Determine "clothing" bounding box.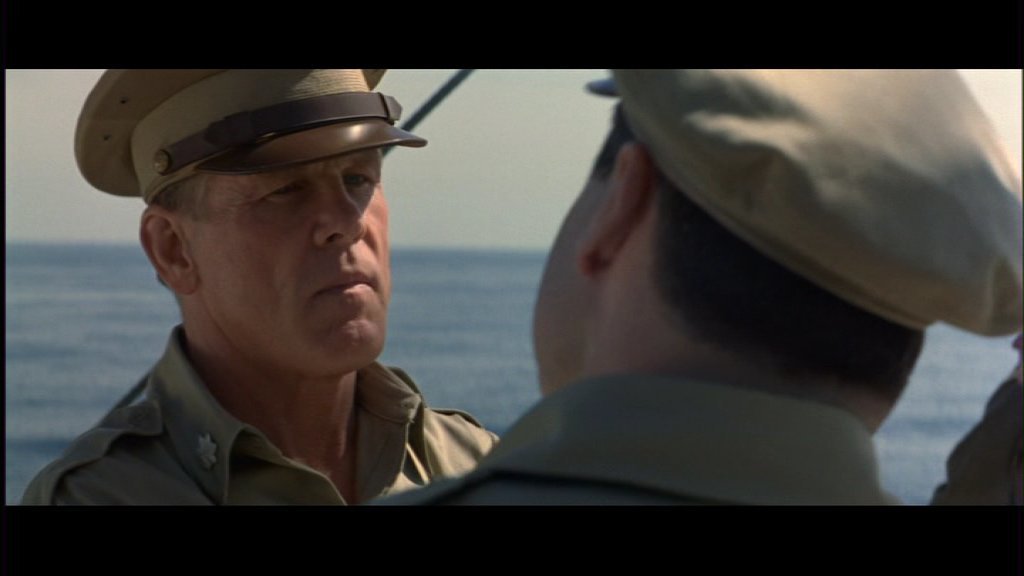
Determined: (928, 335, 1023, 510).
